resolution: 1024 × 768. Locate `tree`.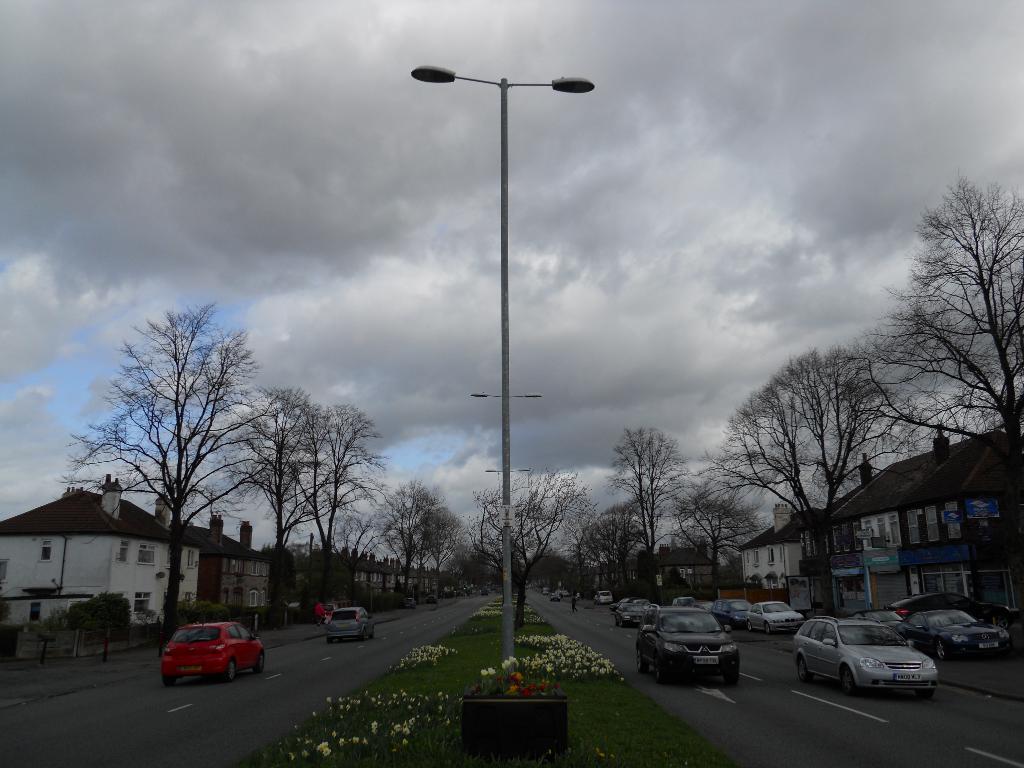
303, 500, 387, 600.
